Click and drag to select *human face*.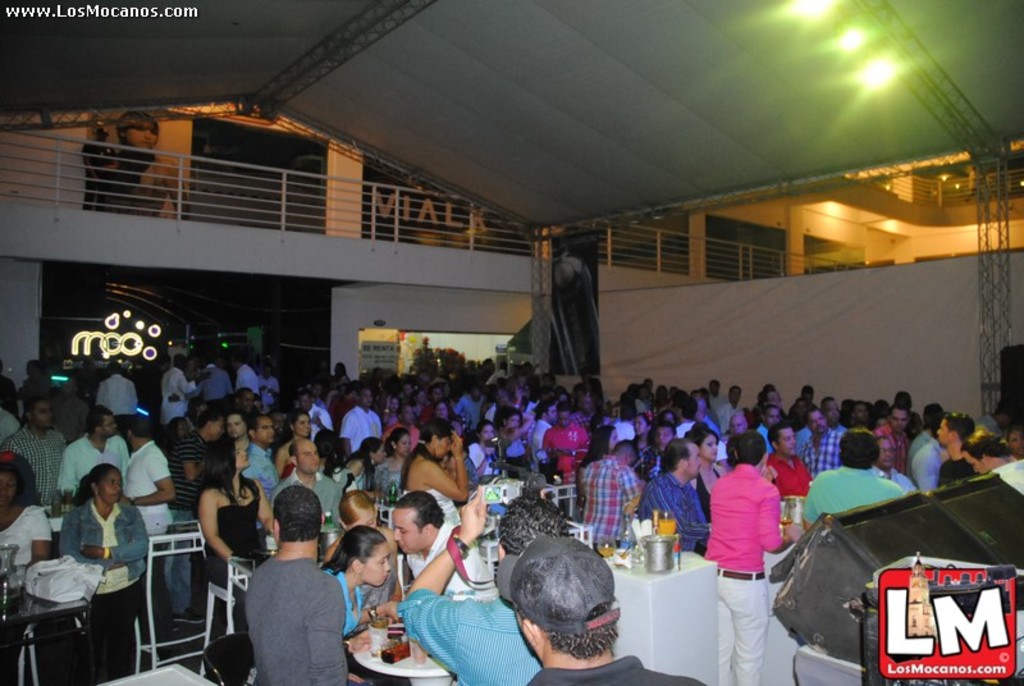
Selection: (left=480, top=424, right=495, bottom=442).
